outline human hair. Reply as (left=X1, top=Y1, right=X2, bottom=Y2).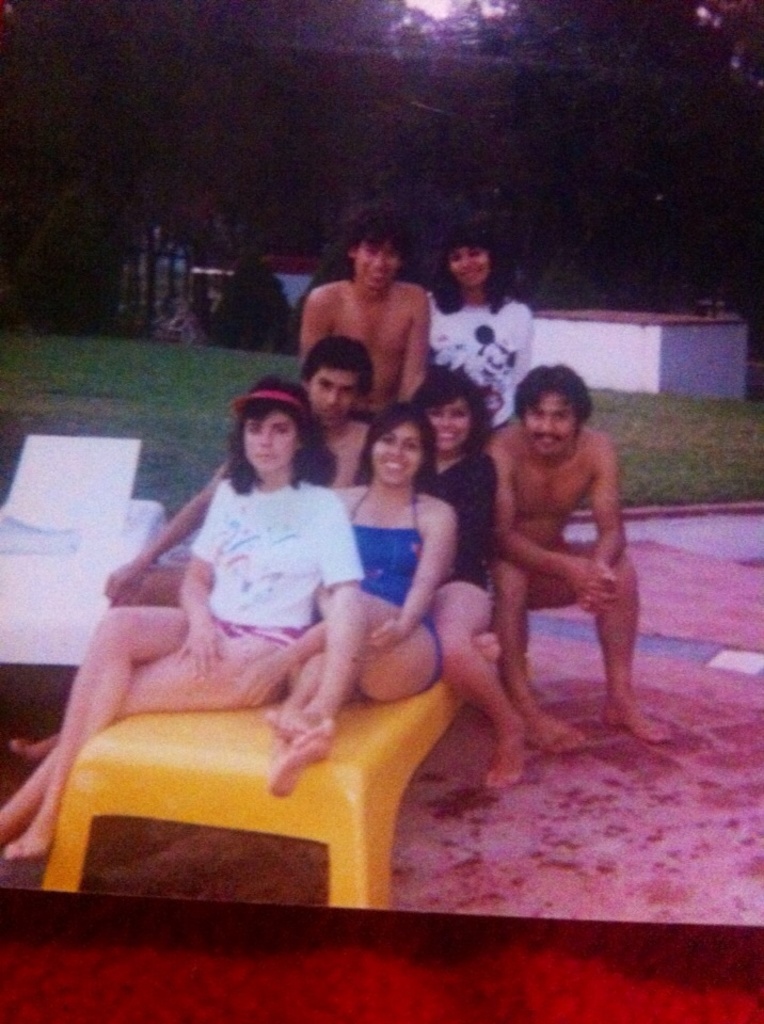
(left=520, top=365, right=608, bottom=442).
